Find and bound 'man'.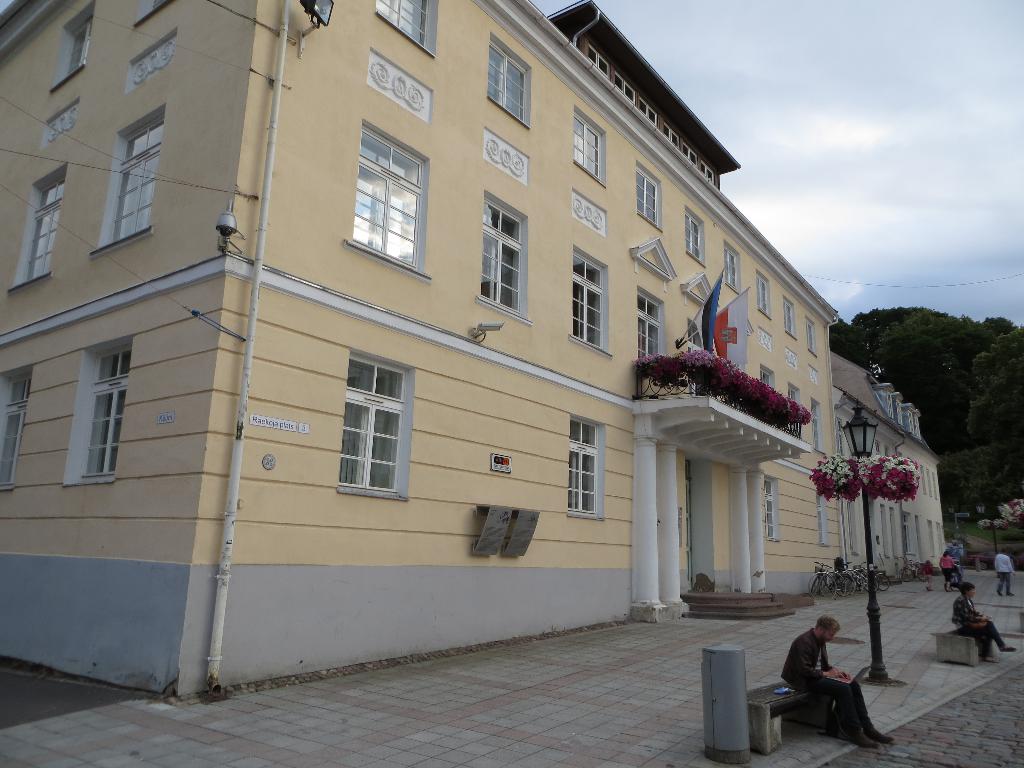
Bound: rect(990, 547, 1017, 595).
